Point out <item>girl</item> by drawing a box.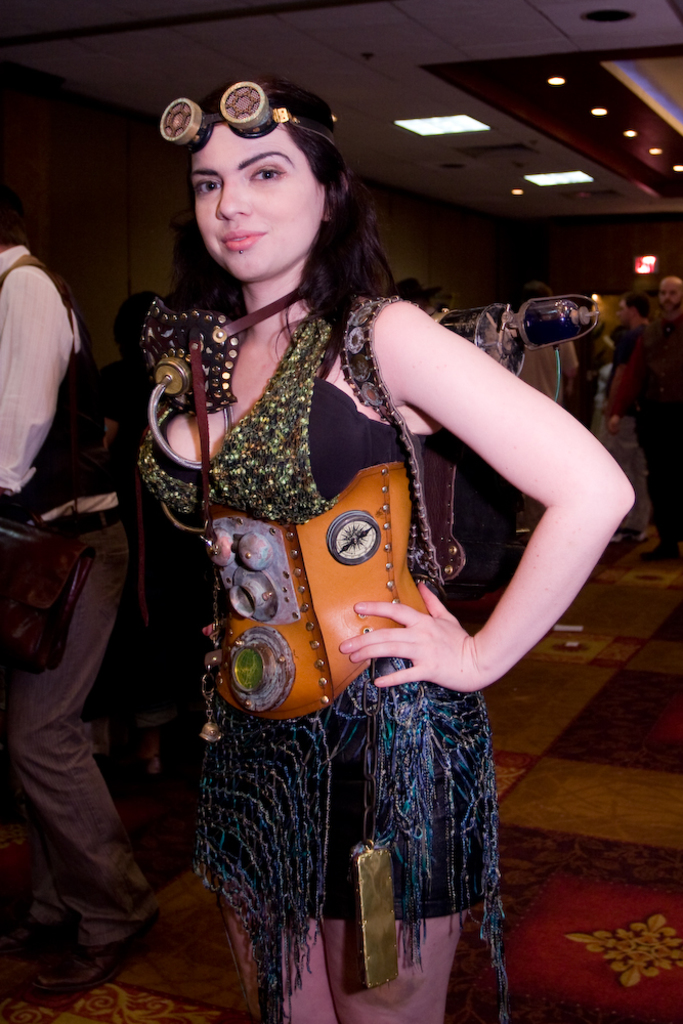
crop(124, 70, 627, 1023).
